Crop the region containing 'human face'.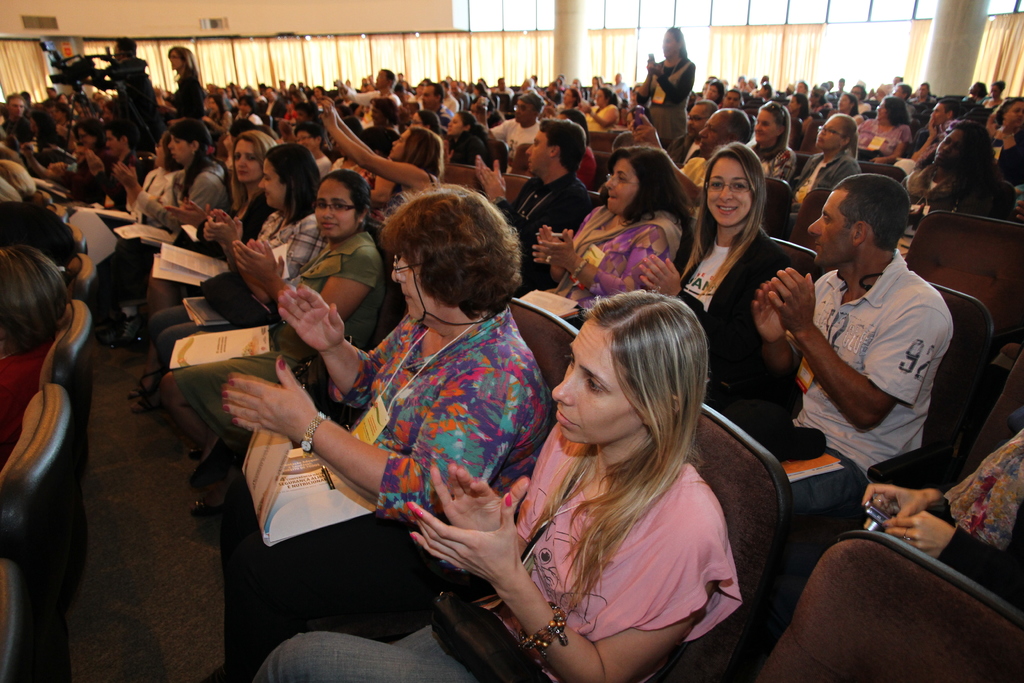
Crop region: x1=155 y1=140 x2=164 y2=169.
